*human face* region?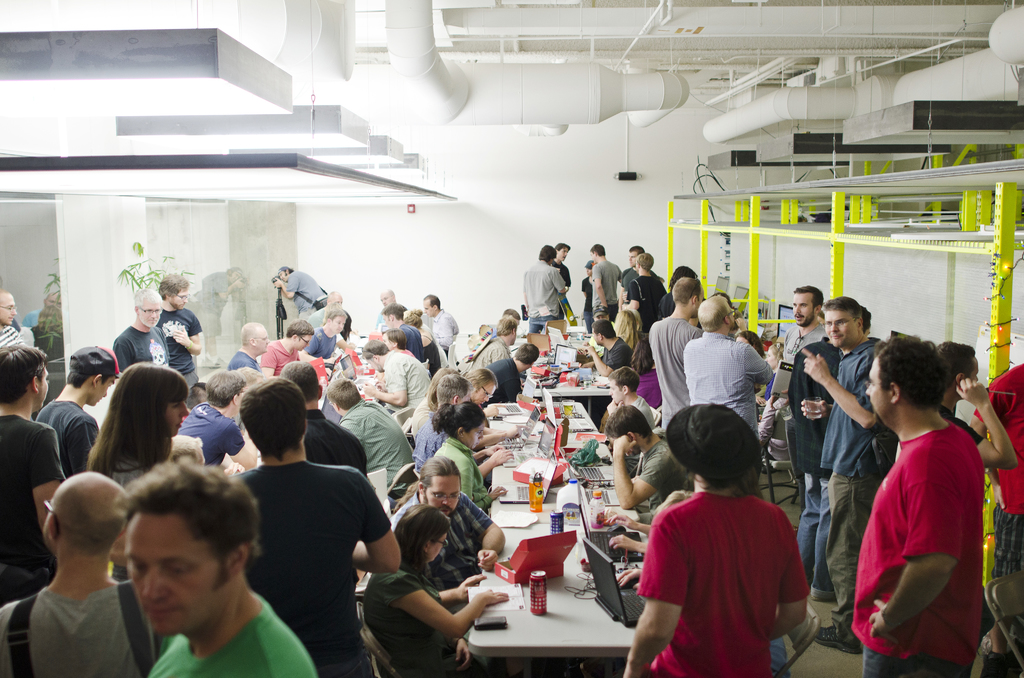
<region>124, 504, 221, 634</region>
